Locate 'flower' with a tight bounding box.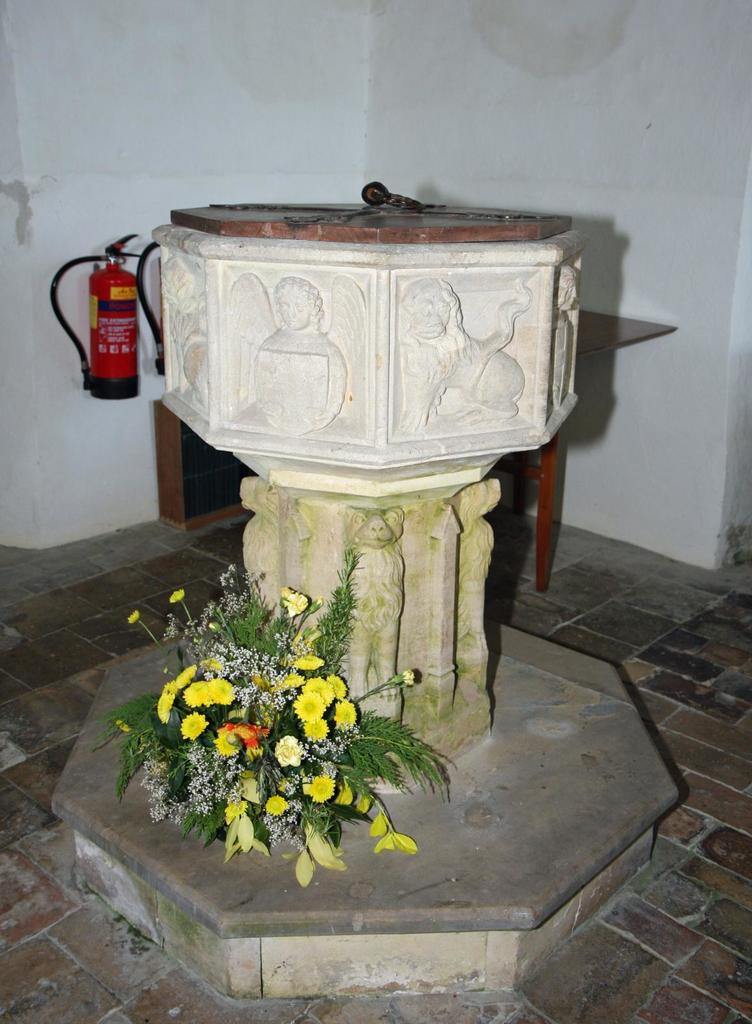
<bbox>177, 710, 211, 743</bbox>.
